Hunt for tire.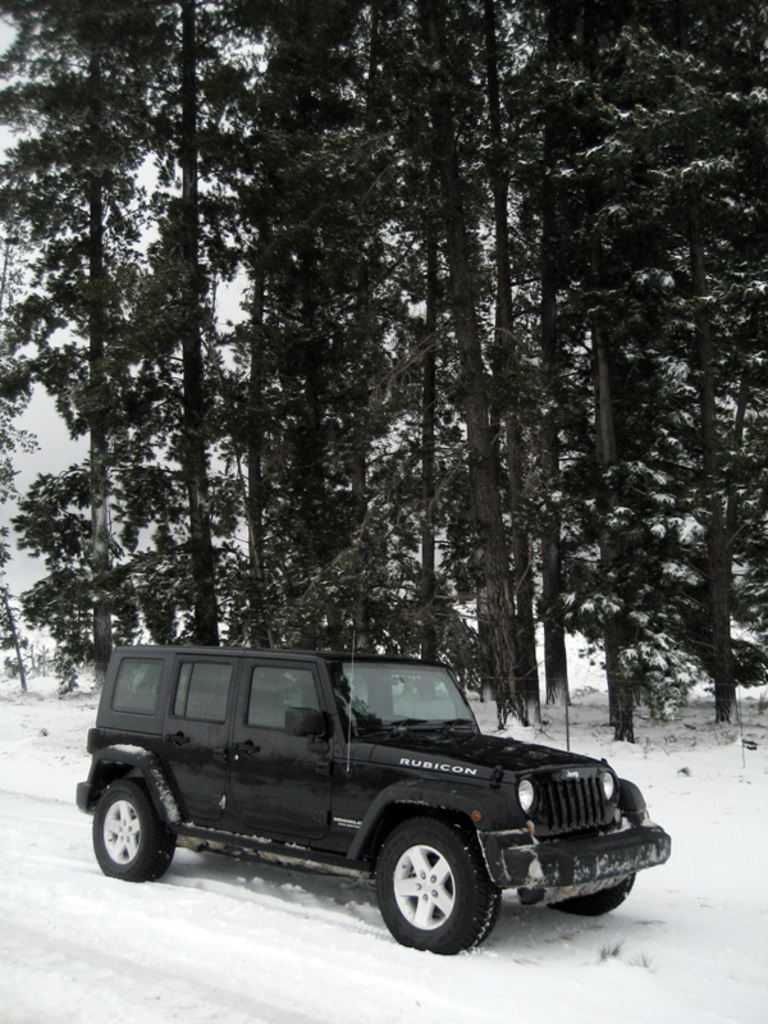
Hunted down at 87 774 165 882.
